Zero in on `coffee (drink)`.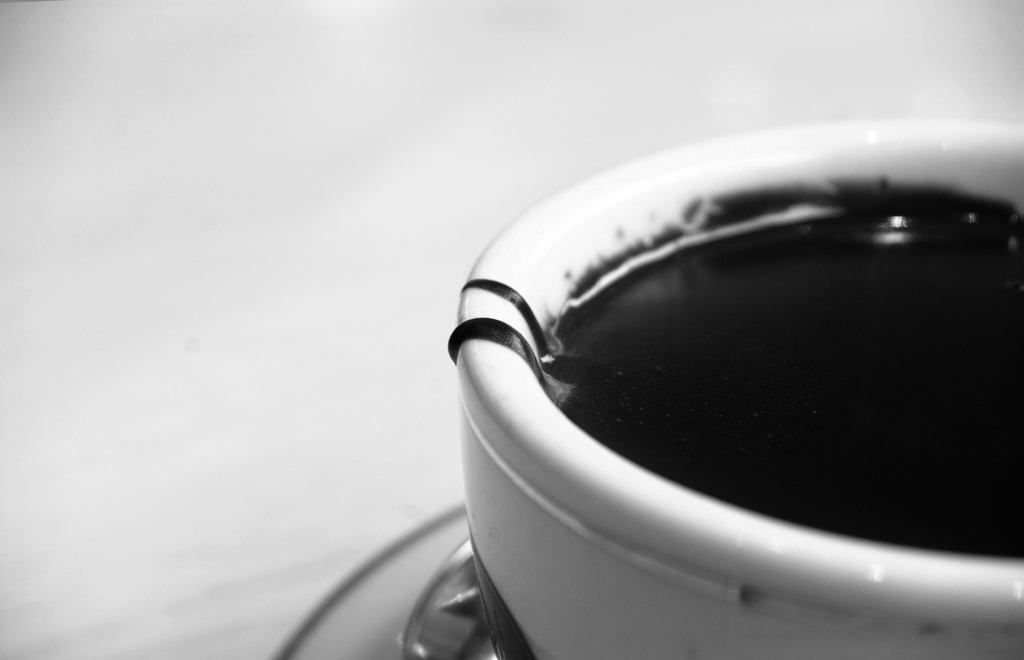
Zeroed in: crop(519, 187, 1023, 563).
